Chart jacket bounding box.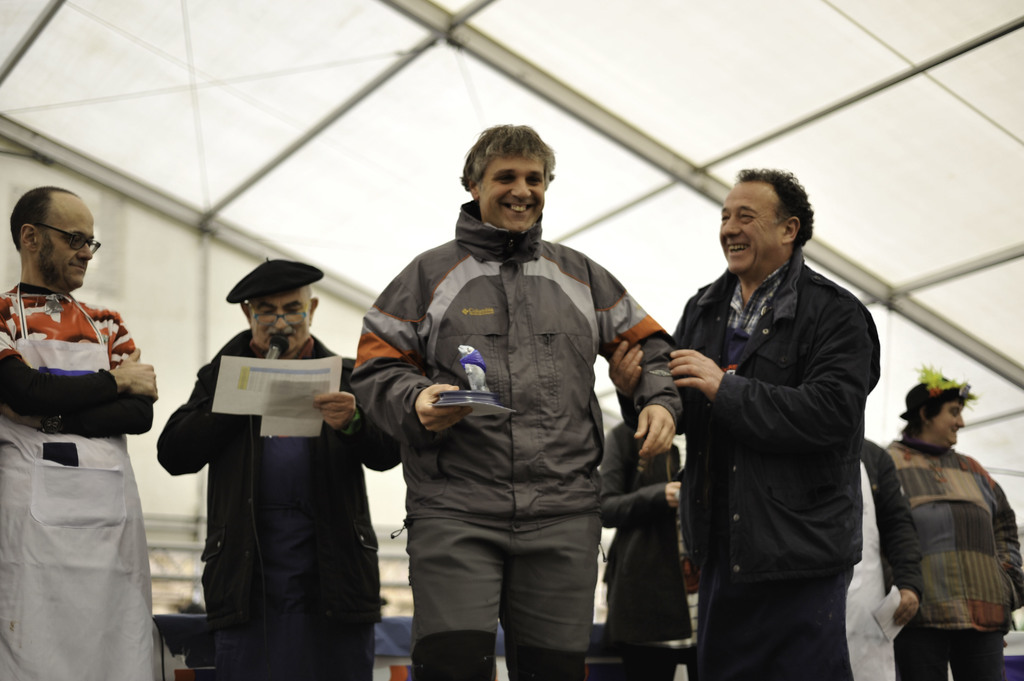
Charted: <box>661,240,885,586</box>.
